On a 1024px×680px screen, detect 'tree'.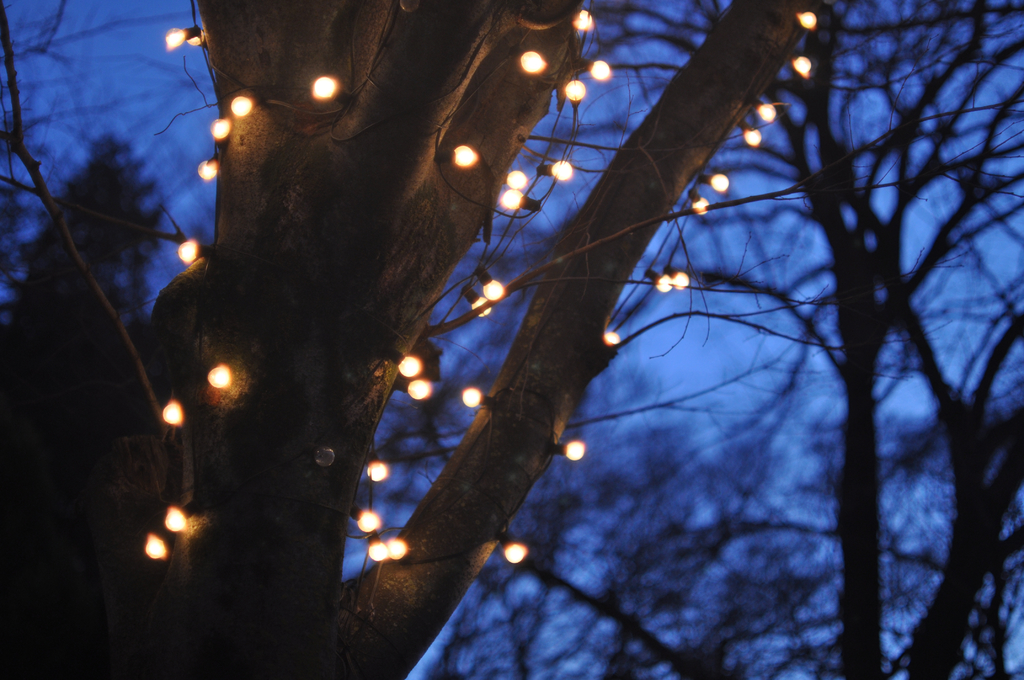
<box>0,0,1023,679</box>.
